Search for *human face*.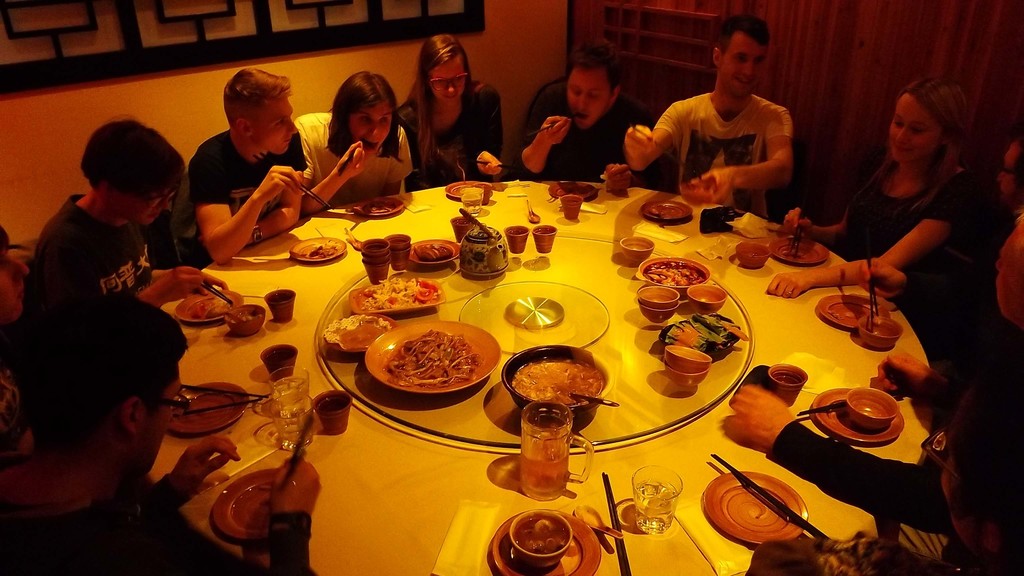
Found at (721, 36, 767, 99).
